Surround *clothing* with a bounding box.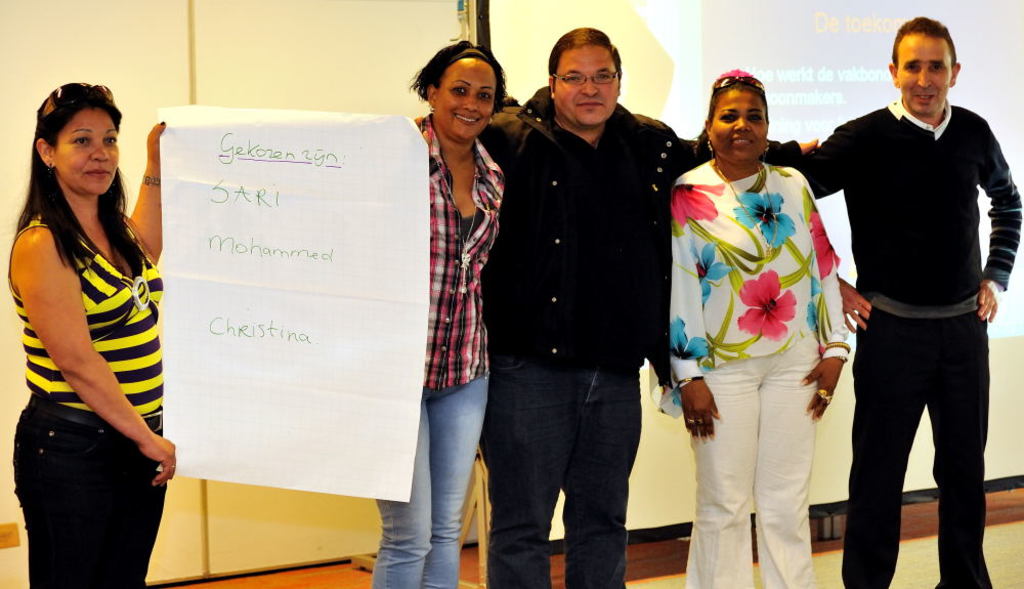
791, 104, 1023, 587.
